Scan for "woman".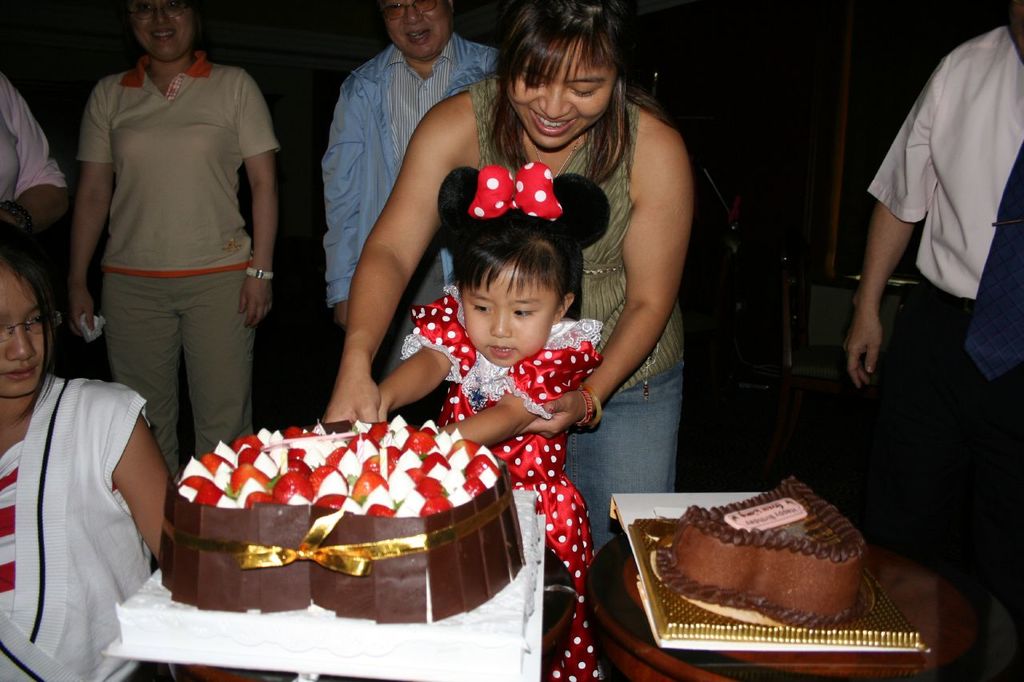
Scan result: detection(0, 221, 182, 681).
